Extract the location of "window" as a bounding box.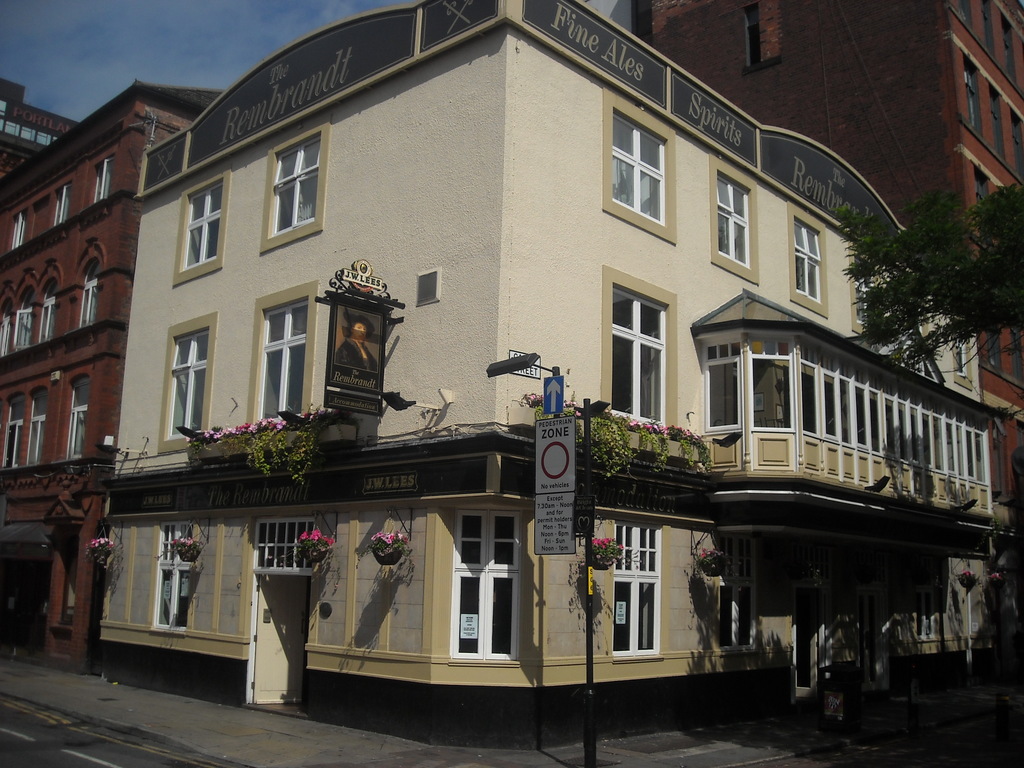
left=748, top=0, right=783, bottom=74.
